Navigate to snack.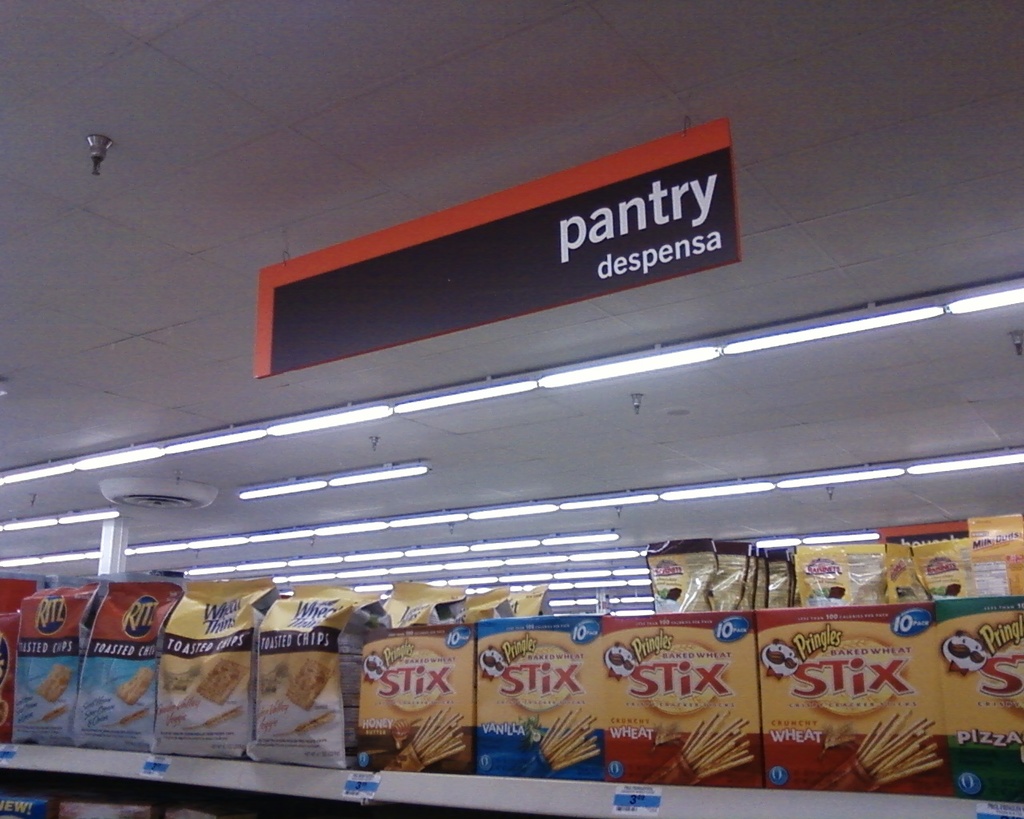
Navigation target: bbox=[34, 663, 72, 700].
